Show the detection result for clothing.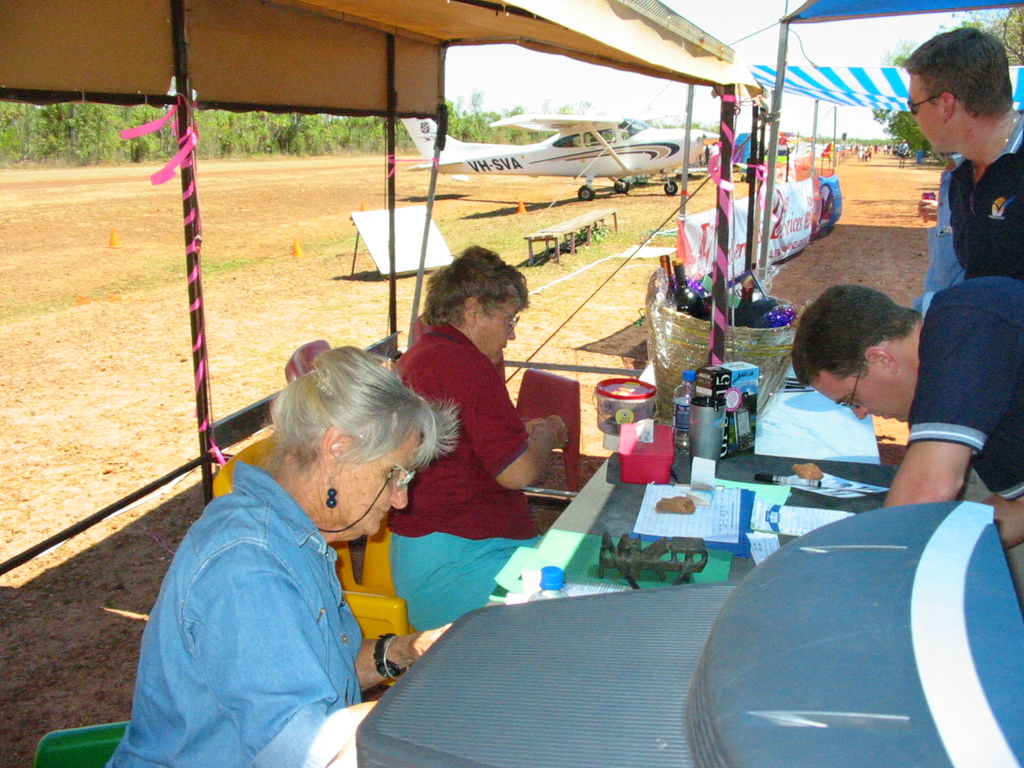
BBox(922, 169, 964, 300).
